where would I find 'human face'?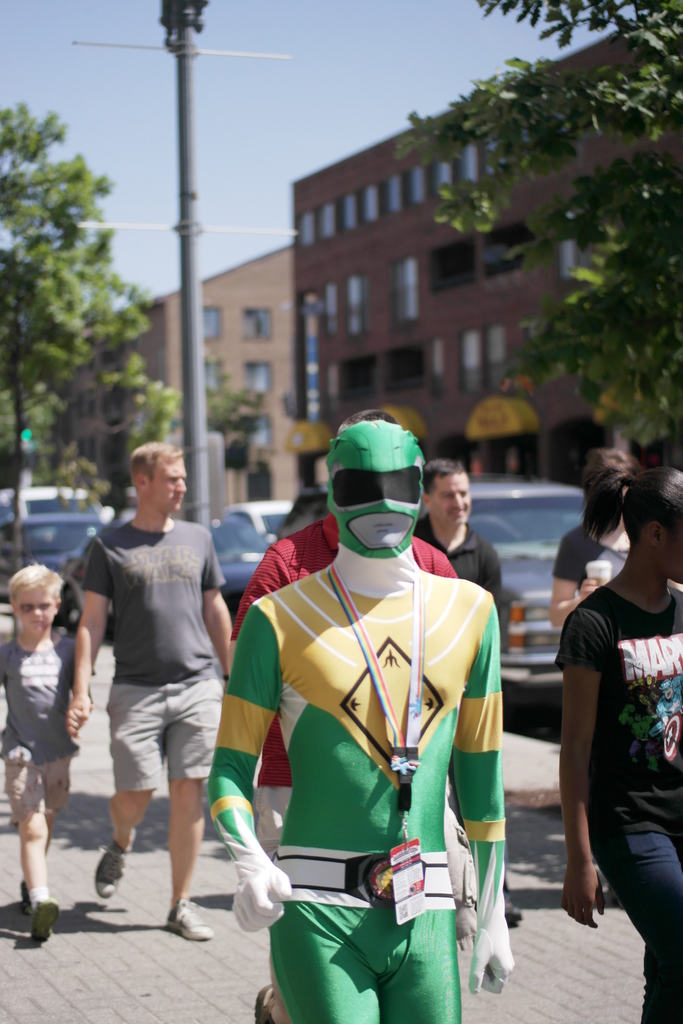
At (429,469,475,527).
